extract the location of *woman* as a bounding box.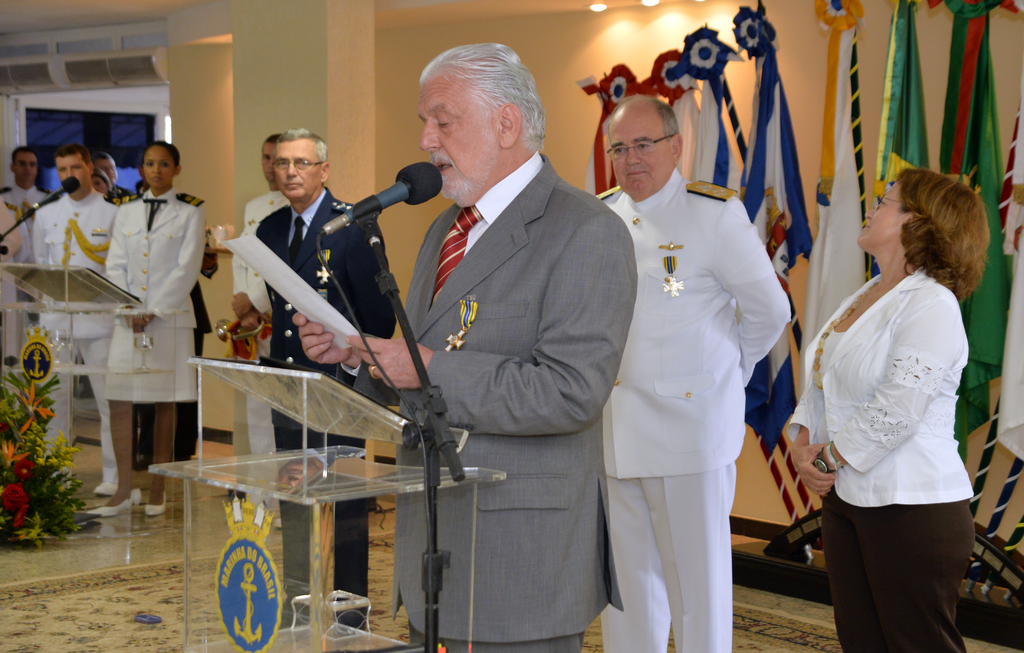
rect(92, 147, 211, 515).
